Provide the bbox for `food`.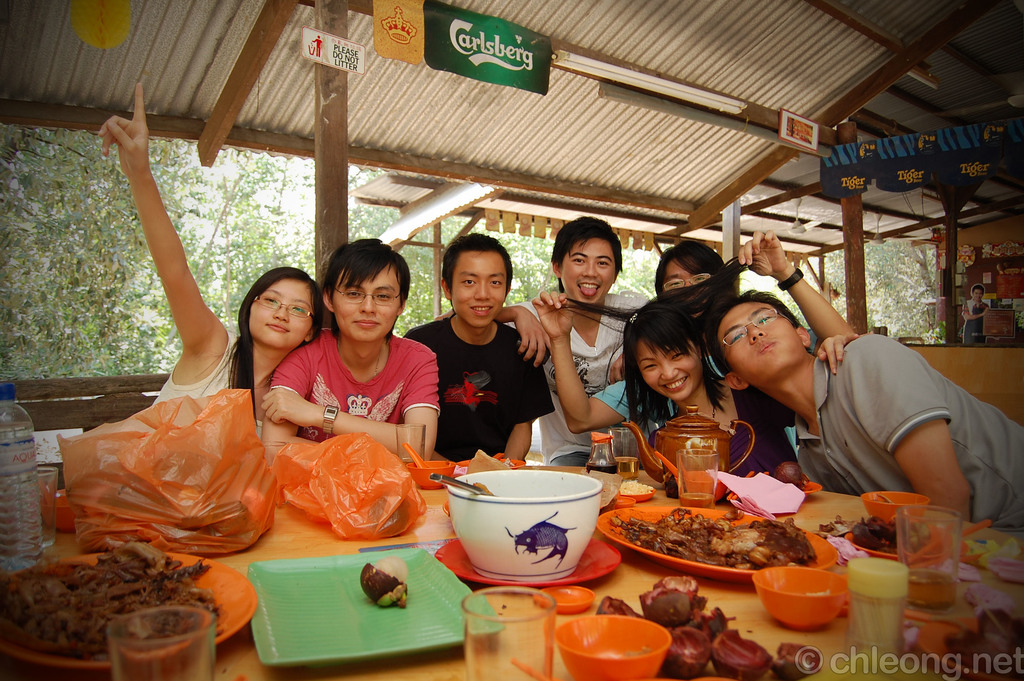
locate(358, 557, 414, 611).
